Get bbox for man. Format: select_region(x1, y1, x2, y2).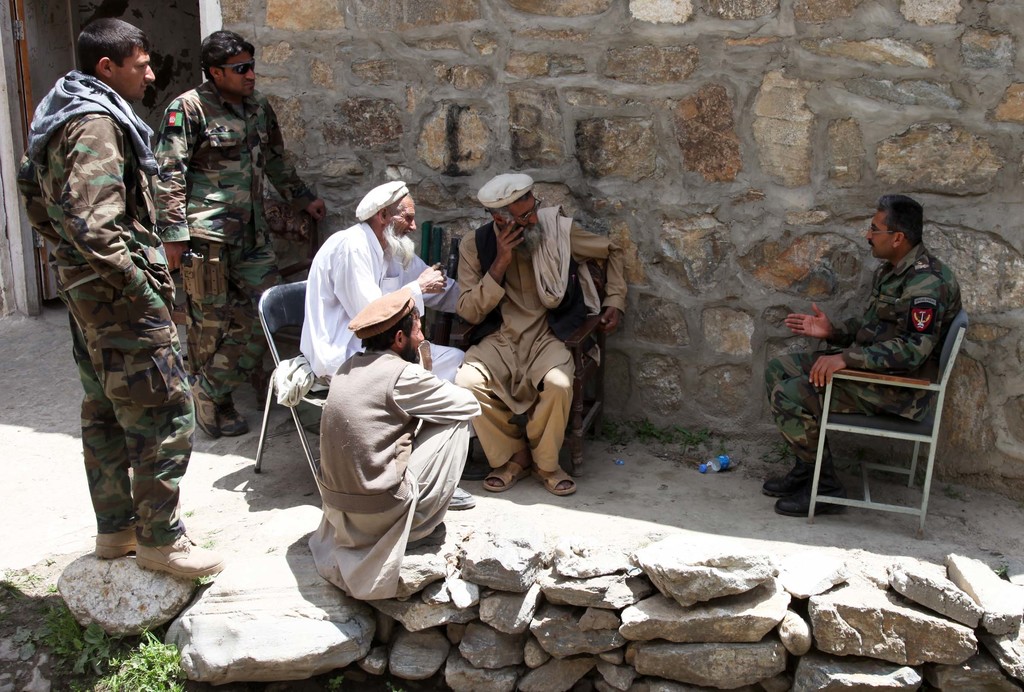
select_region(150, 28, 330, 438).
